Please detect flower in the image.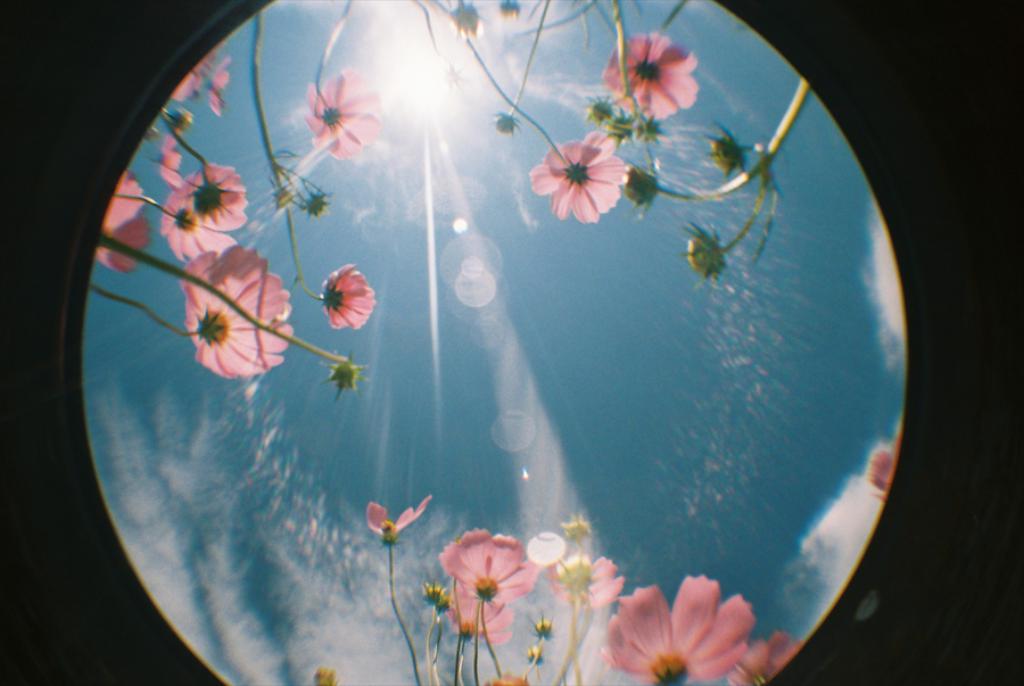
[x1=598, y1=33, x2=696, y2=119].
